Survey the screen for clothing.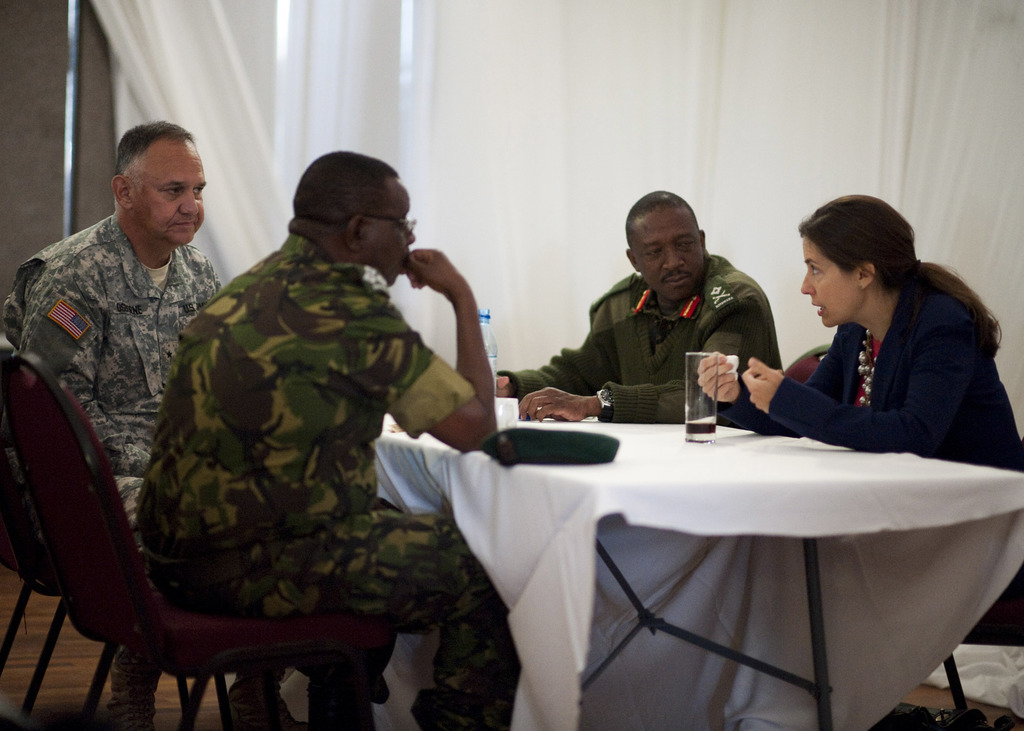
Survey found: (493, 268, 786, 424).
